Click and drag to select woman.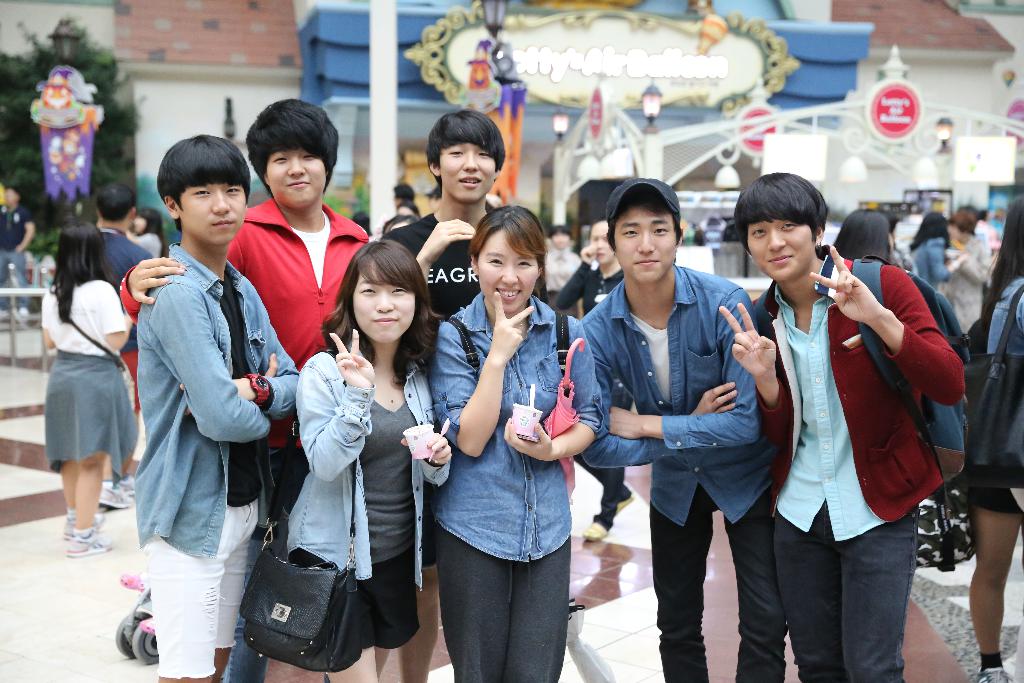
Selection: bbox=(550, 223, 634, 539).
